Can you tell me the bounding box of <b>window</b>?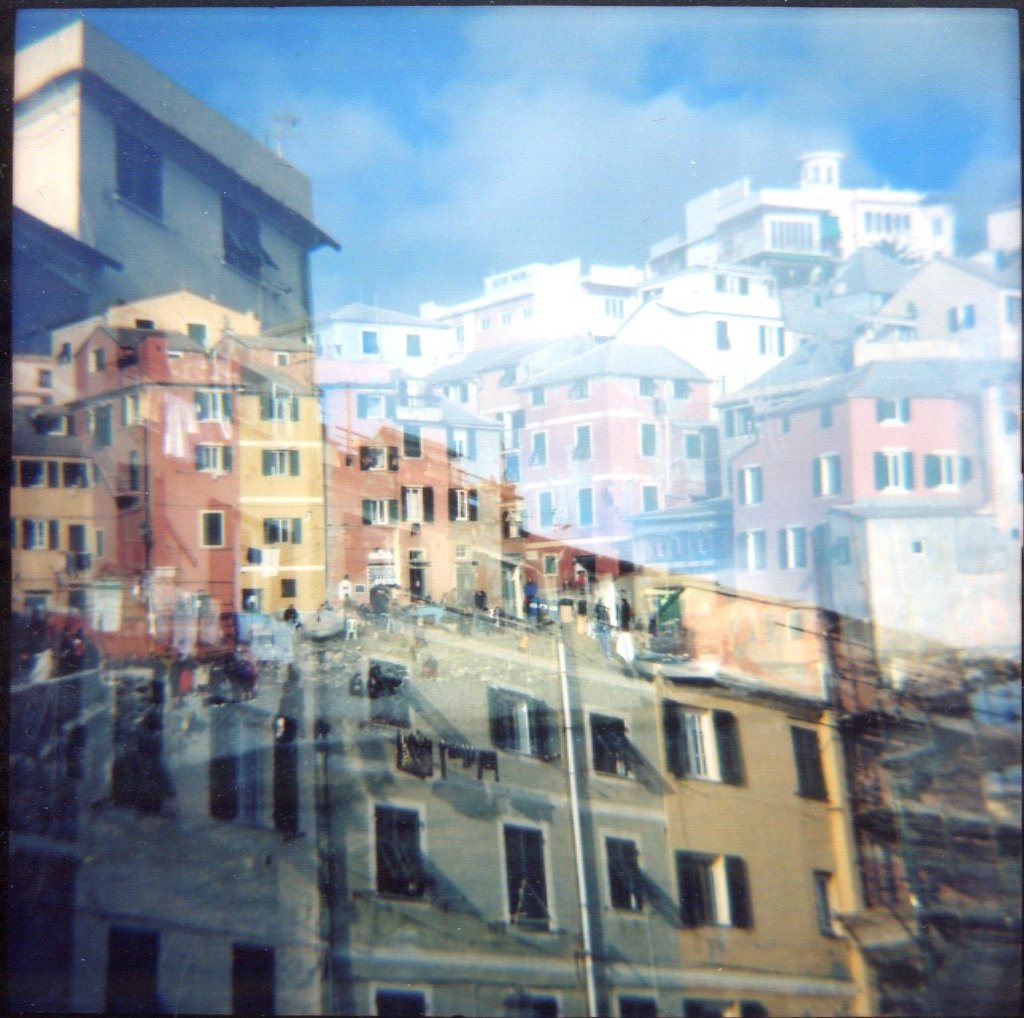
[226,194,265,278].
